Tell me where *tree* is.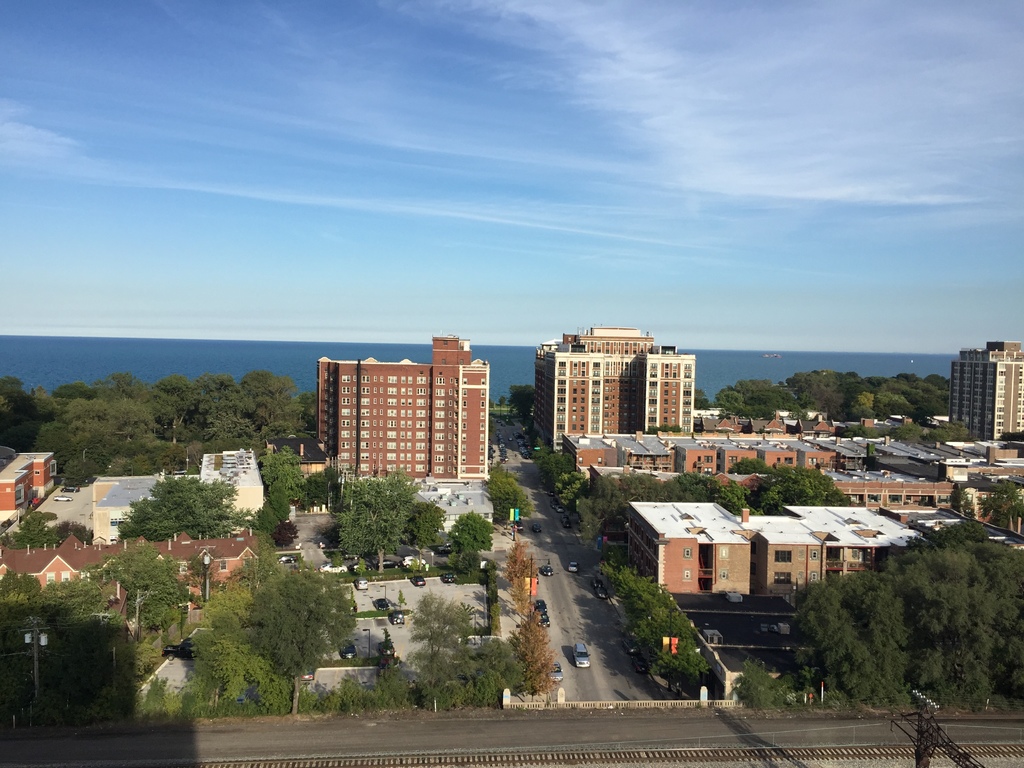
*tree* is at 568/462/668/548.
